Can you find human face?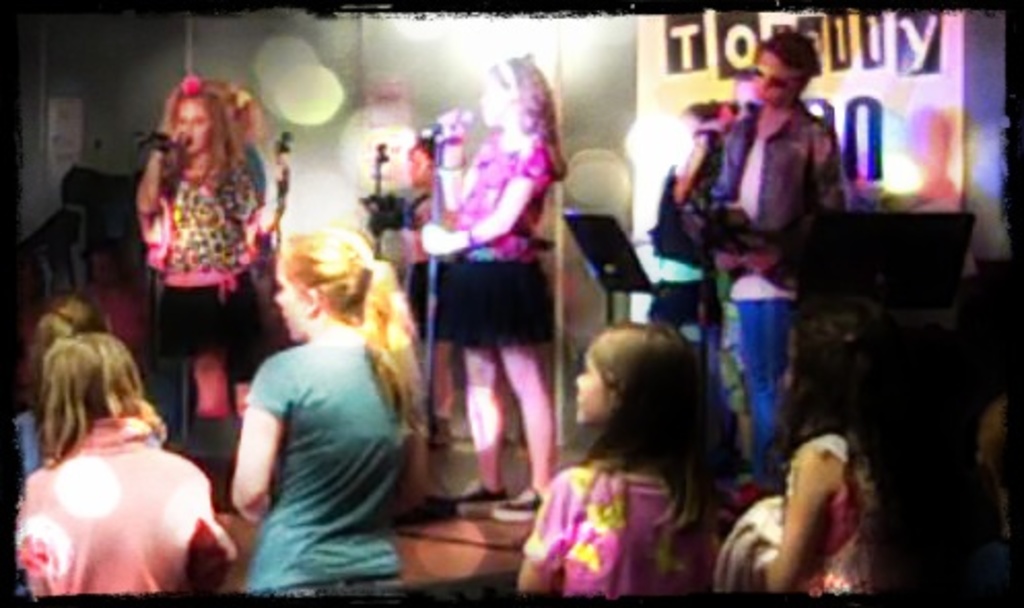
Yes, bounding box: (748,47,793,109).
